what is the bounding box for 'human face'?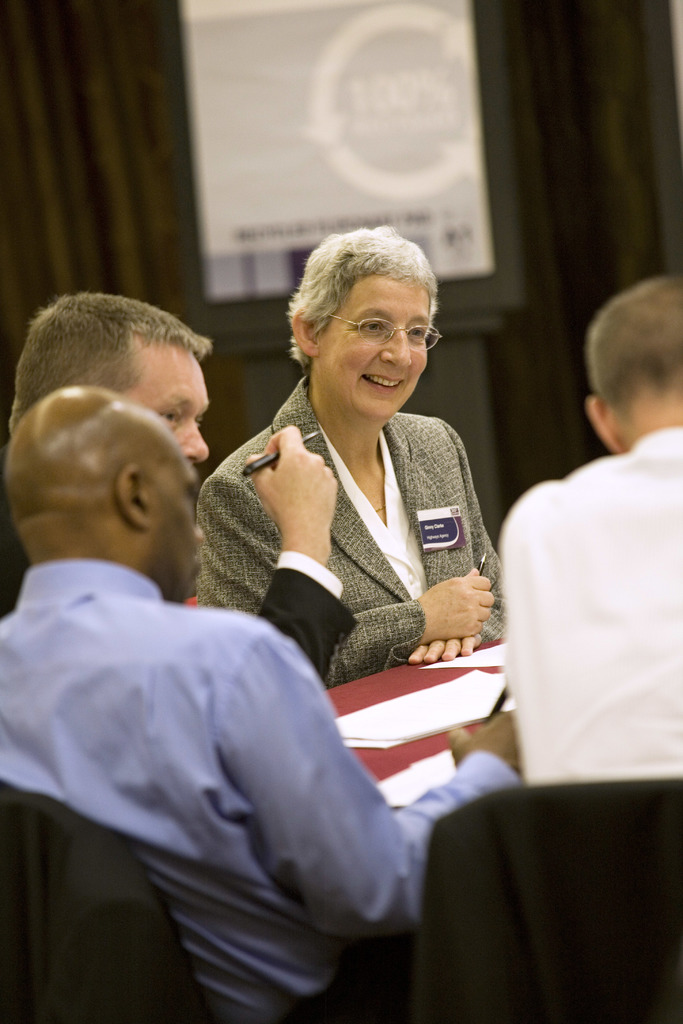
(x1=145, y1=447, x2=210, y2=602).
